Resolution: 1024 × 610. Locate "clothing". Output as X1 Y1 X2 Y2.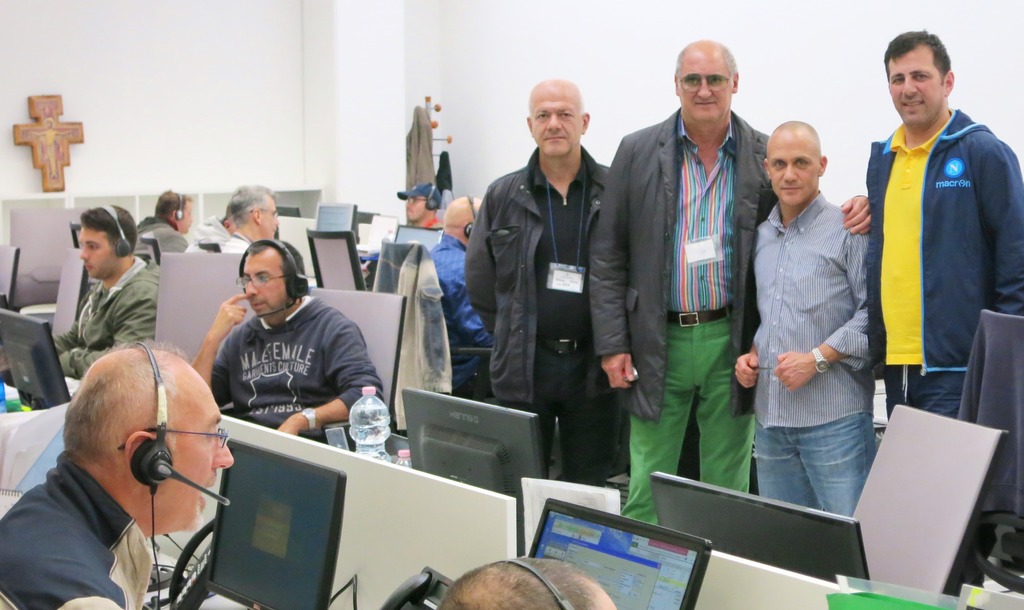
220 231 246 253.
